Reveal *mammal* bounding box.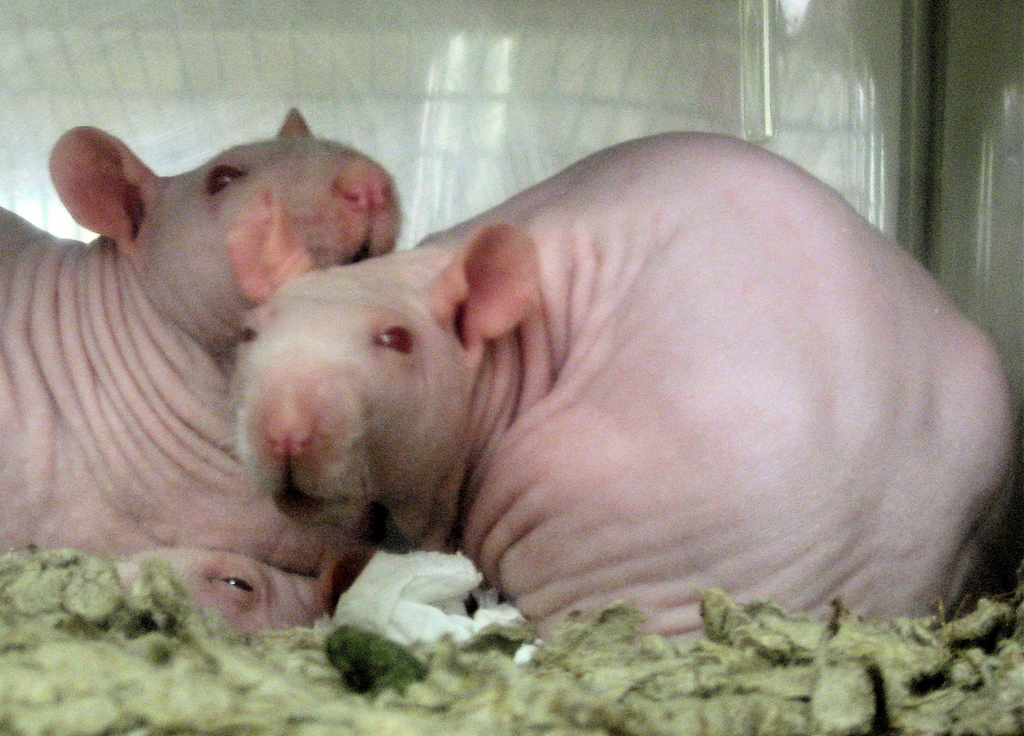
Revealed: 174,79,1023,655.
